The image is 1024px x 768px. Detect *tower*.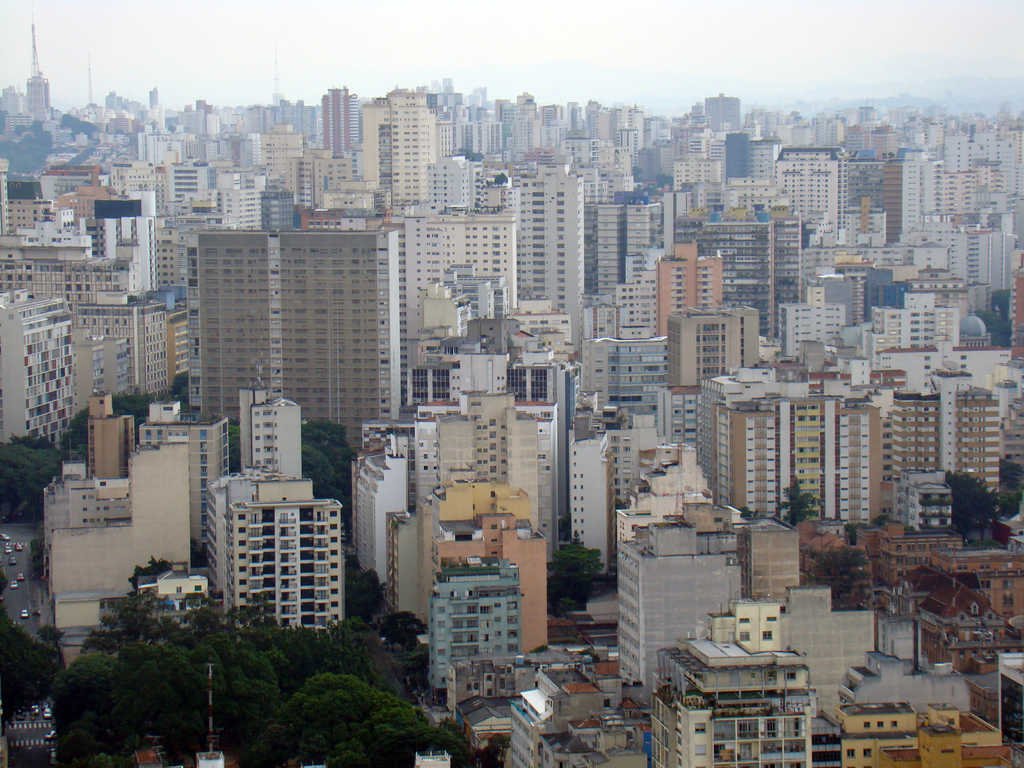
Detection: {"x1": 320, "y1": 93, "x2": 358, "y2": 162}.
